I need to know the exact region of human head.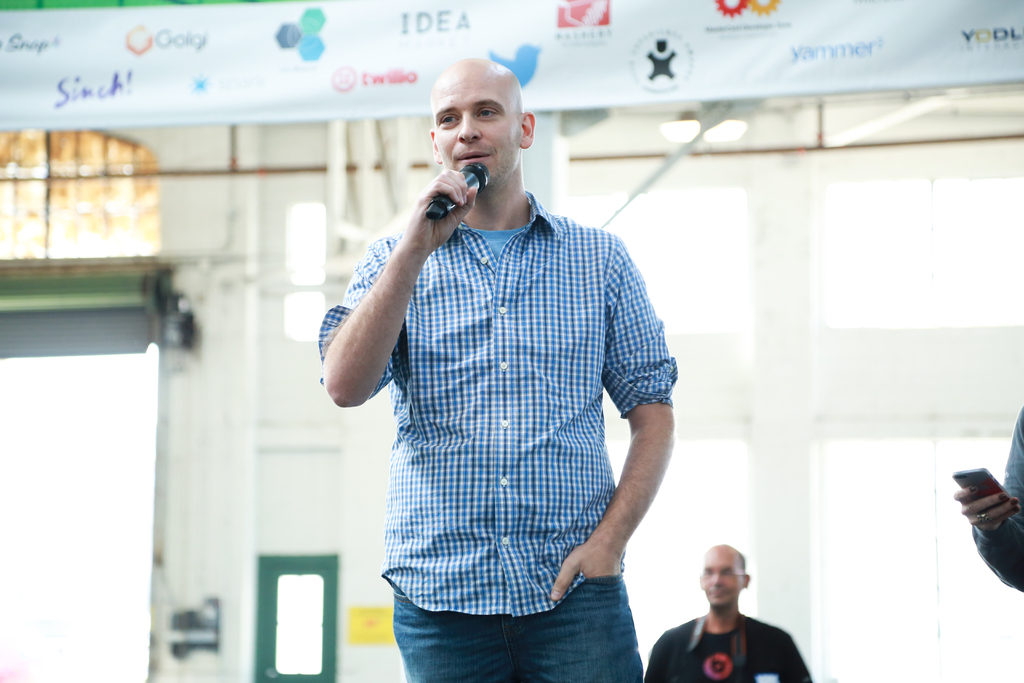
Region: x1=698, y1=548, x2=751, y2=607.
